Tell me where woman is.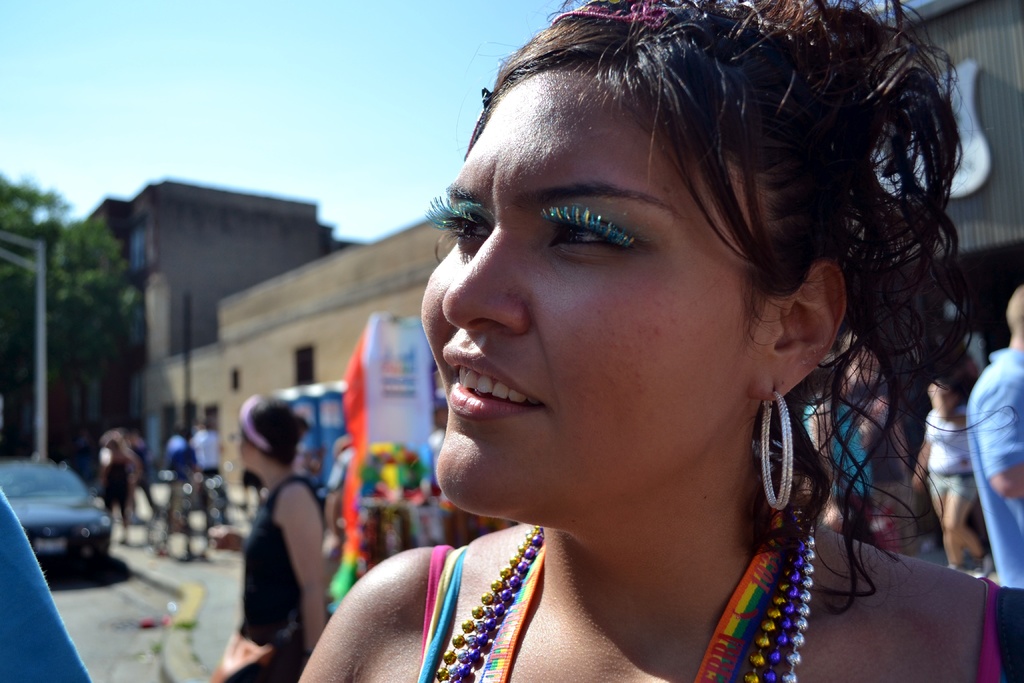
woman is at 909 373 993 575.
